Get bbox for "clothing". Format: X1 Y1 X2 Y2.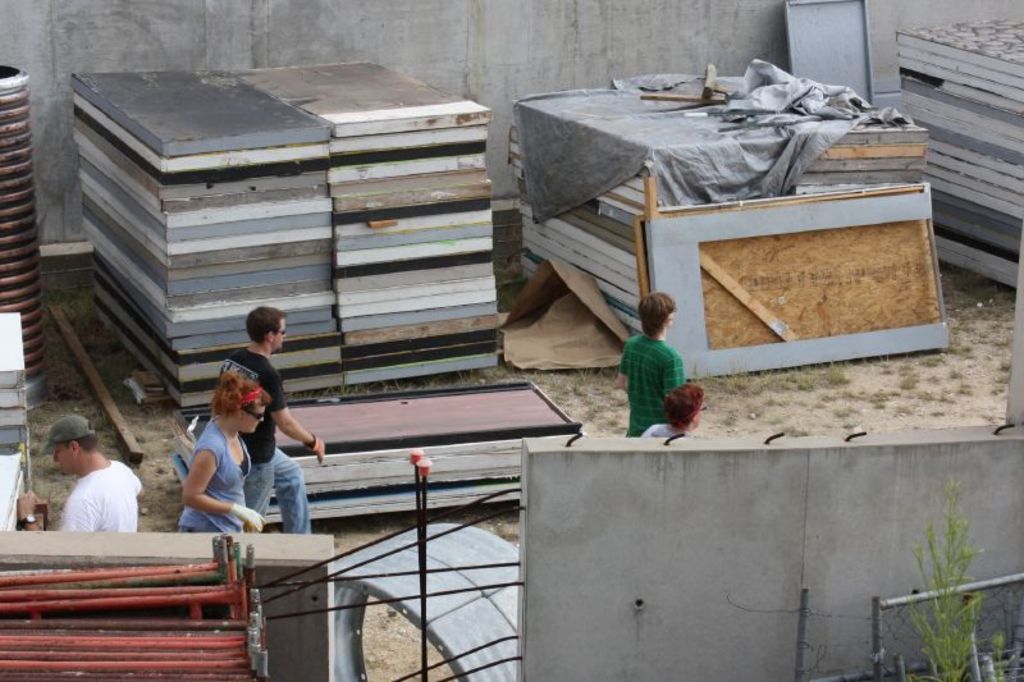
645 418 673 432.
